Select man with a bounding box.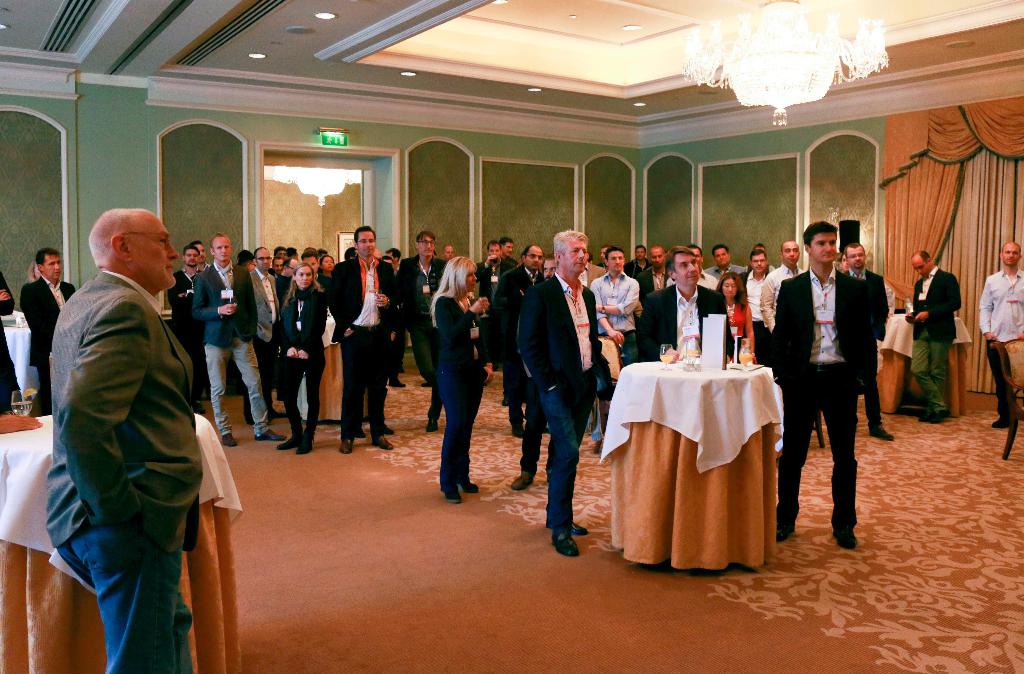
crop(480, 241, 501, 363).
